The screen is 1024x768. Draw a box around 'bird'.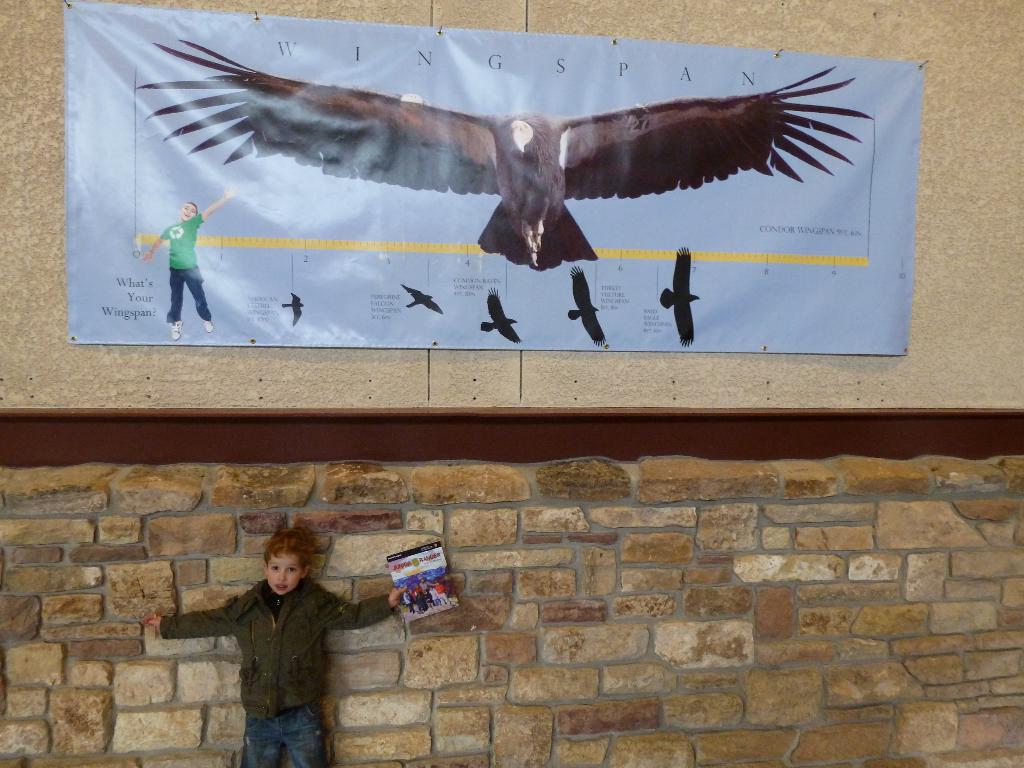
bbox=(108, 44, 877, 276).
